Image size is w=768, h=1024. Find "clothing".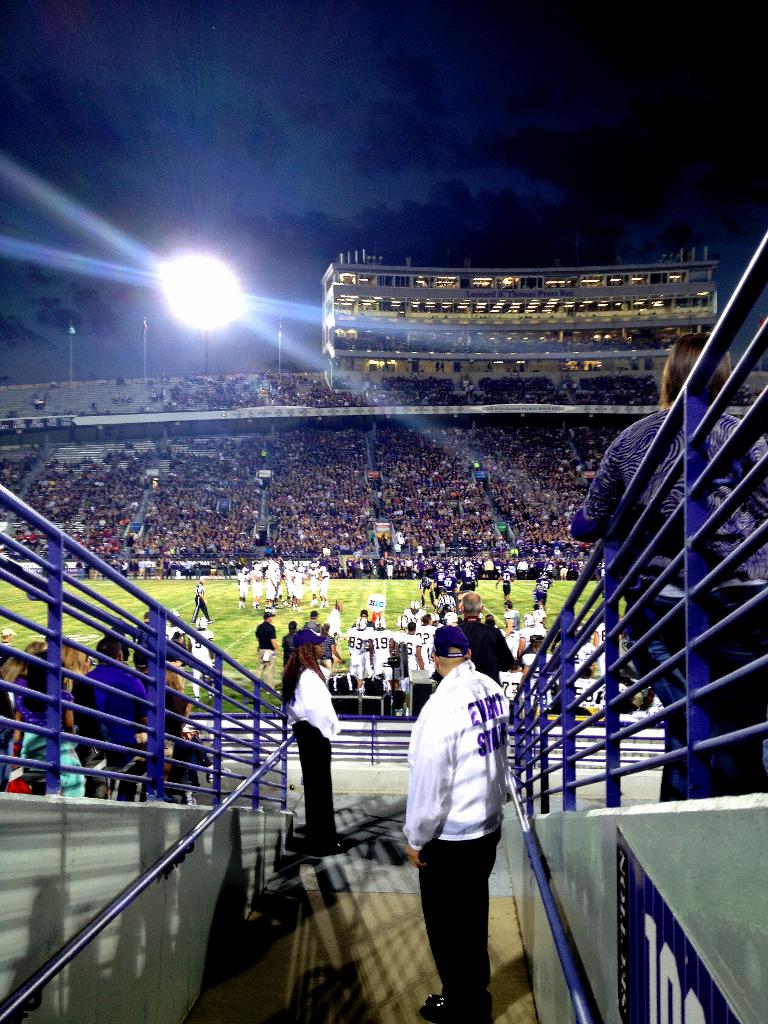
left=214, top=559, right=223, bottom=578.
